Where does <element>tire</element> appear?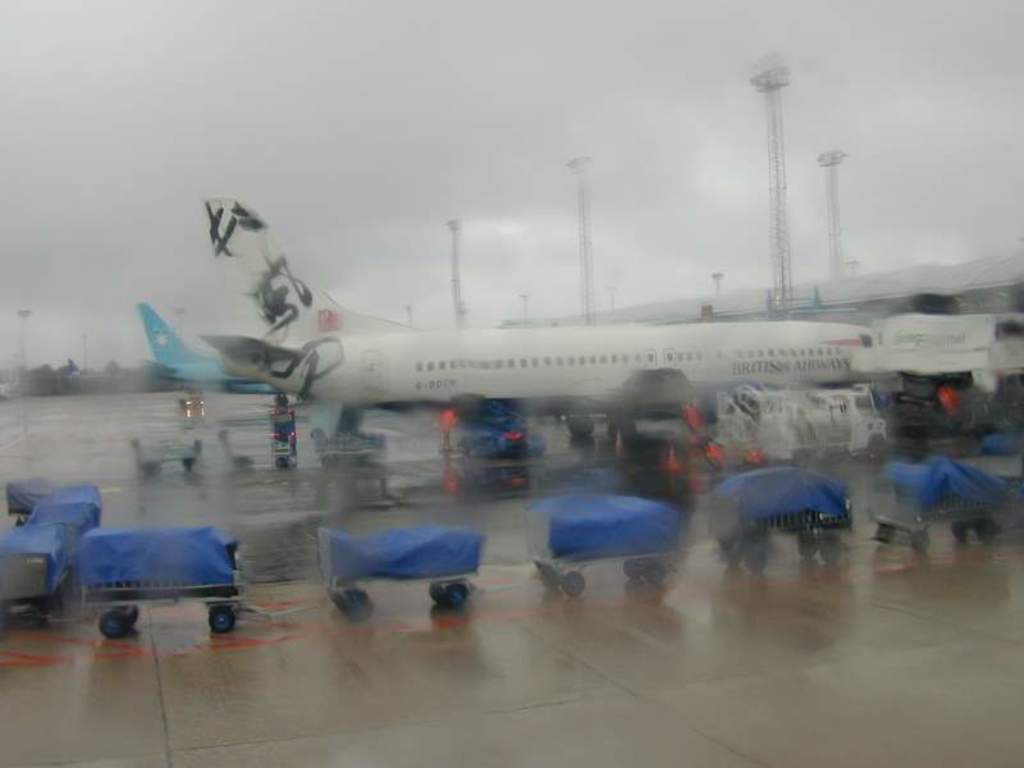
Appears at [124,602,140,622].
